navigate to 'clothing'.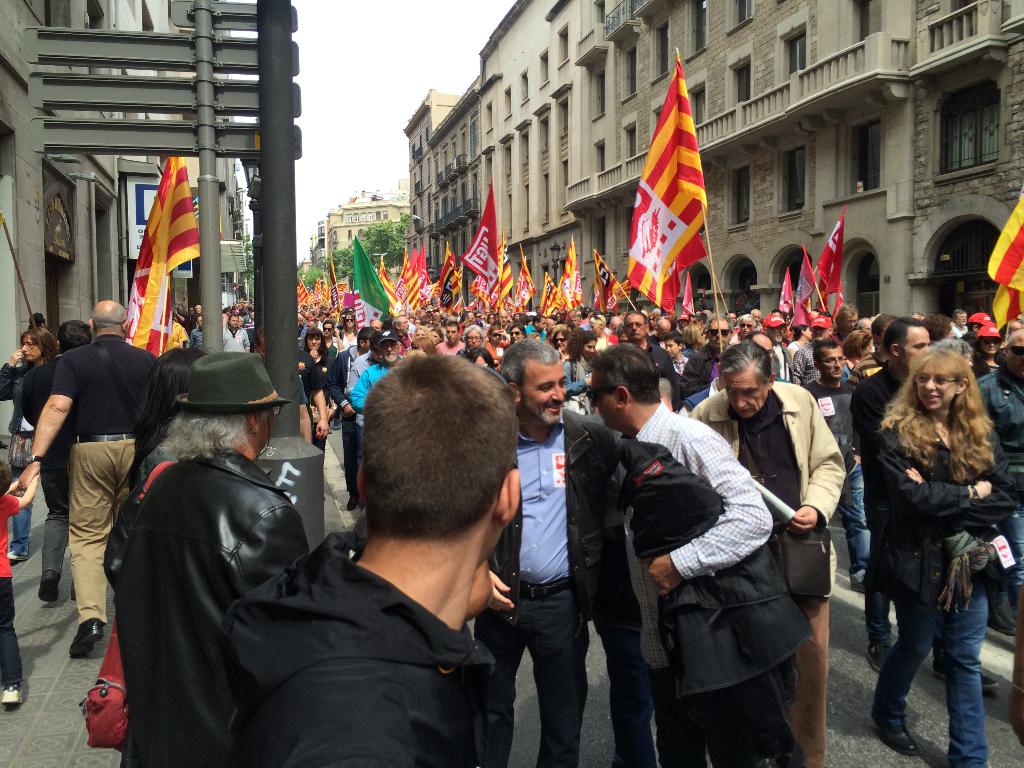
Navigation target: [x1=471, y1=584, x2=592, y2=767].
